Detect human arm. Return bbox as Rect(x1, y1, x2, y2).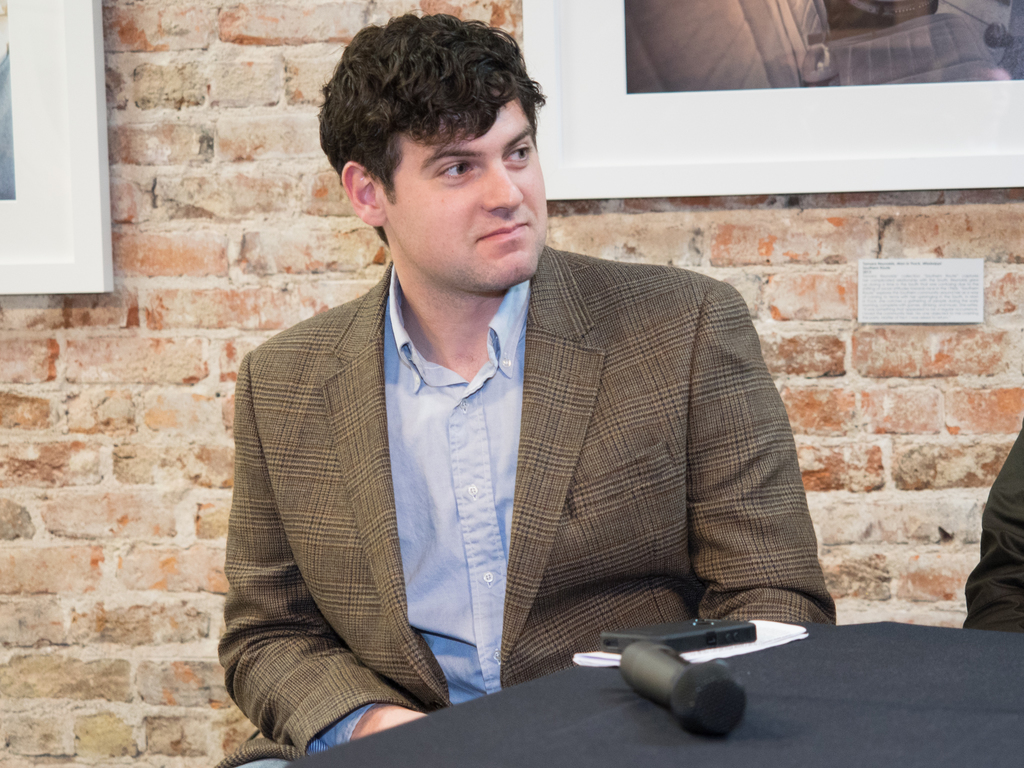
Rect(216, 352, 434, 759).
